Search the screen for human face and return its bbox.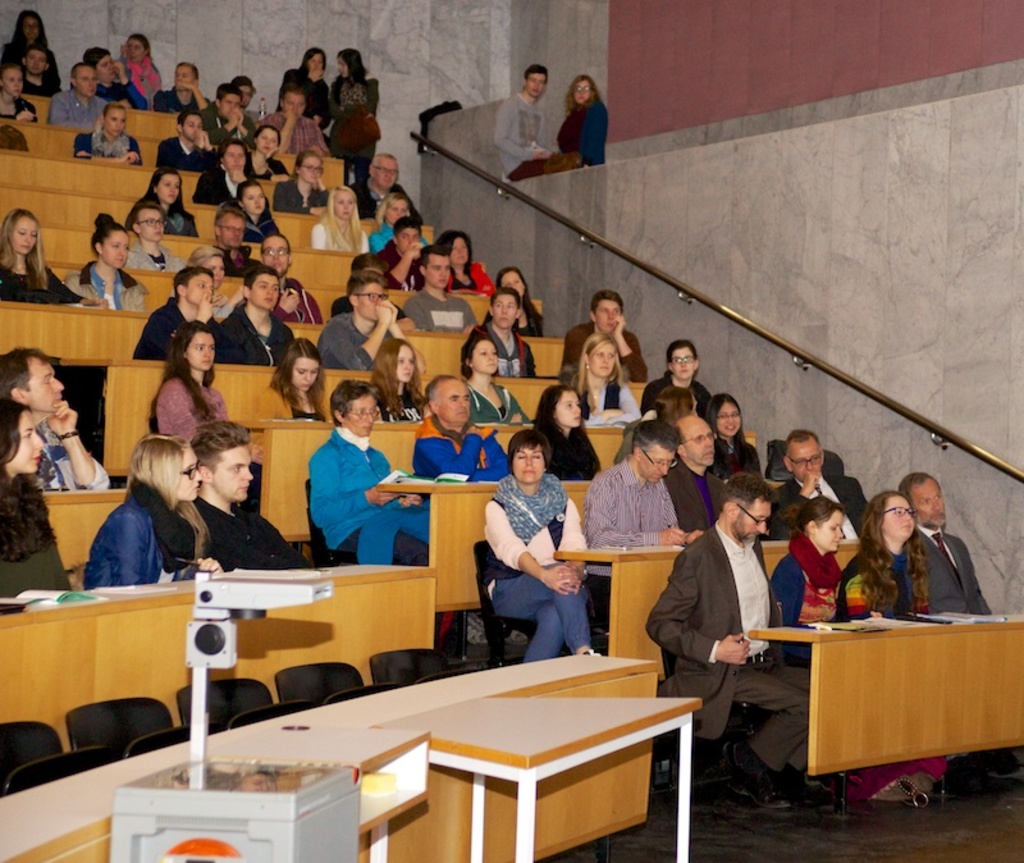
Found: [x1=214, y1=444, x2=251, y2=501].
